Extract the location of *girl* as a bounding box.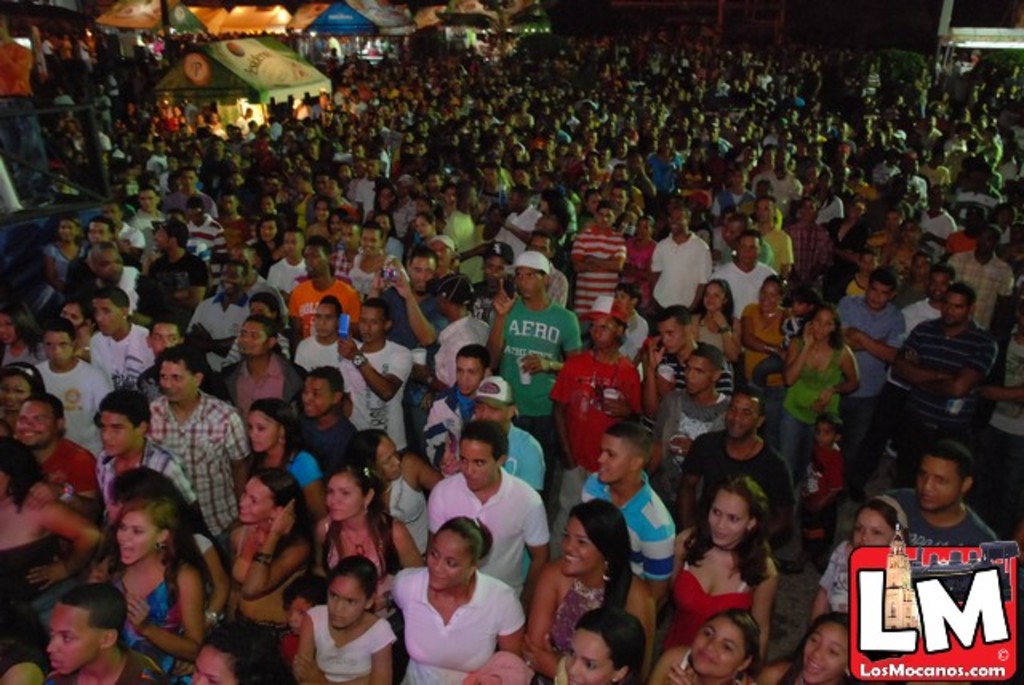
<box>384,514,526,683</box>.
